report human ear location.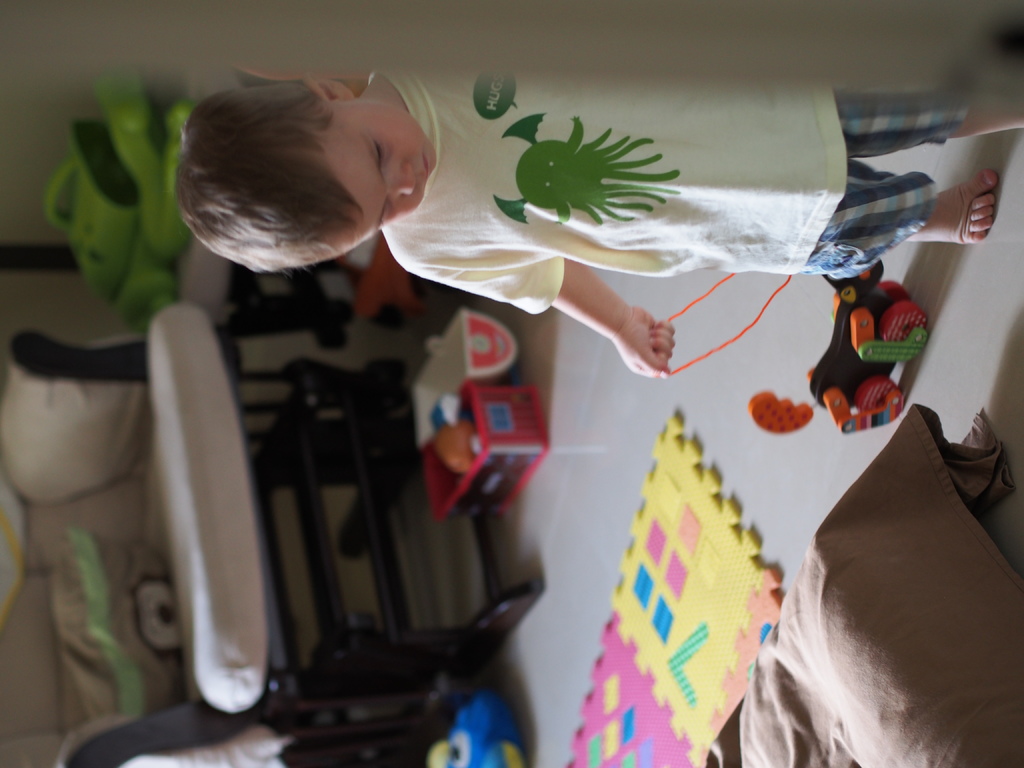
Report: BBox(315, 83, 351, 101).
